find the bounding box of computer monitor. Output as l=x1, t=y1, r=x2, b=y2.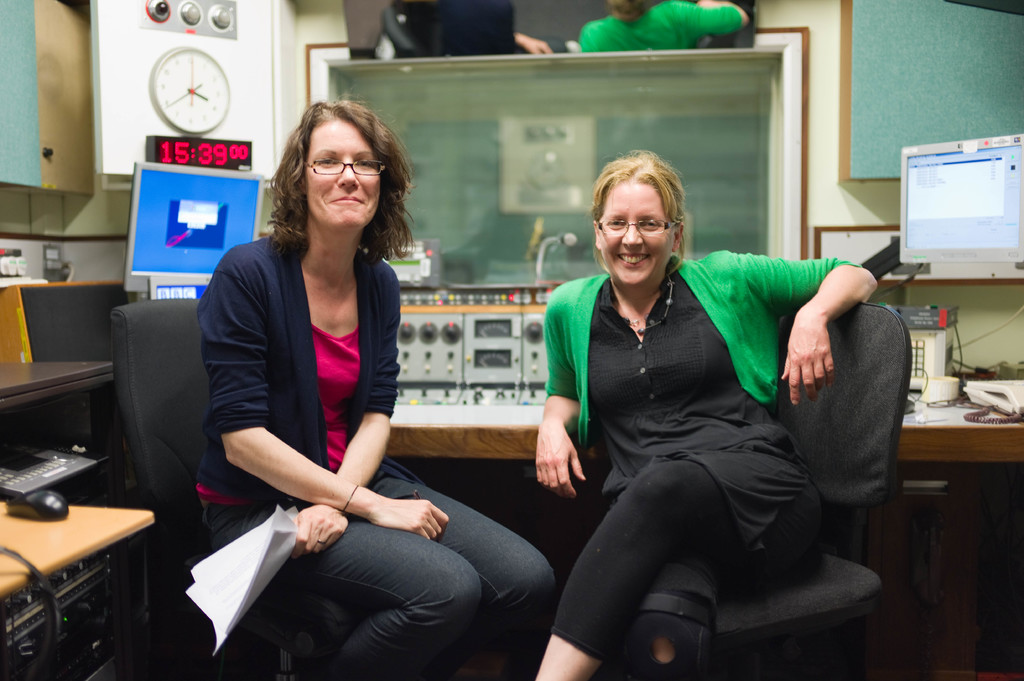
l=896, t=137, r=1023, b=289.
